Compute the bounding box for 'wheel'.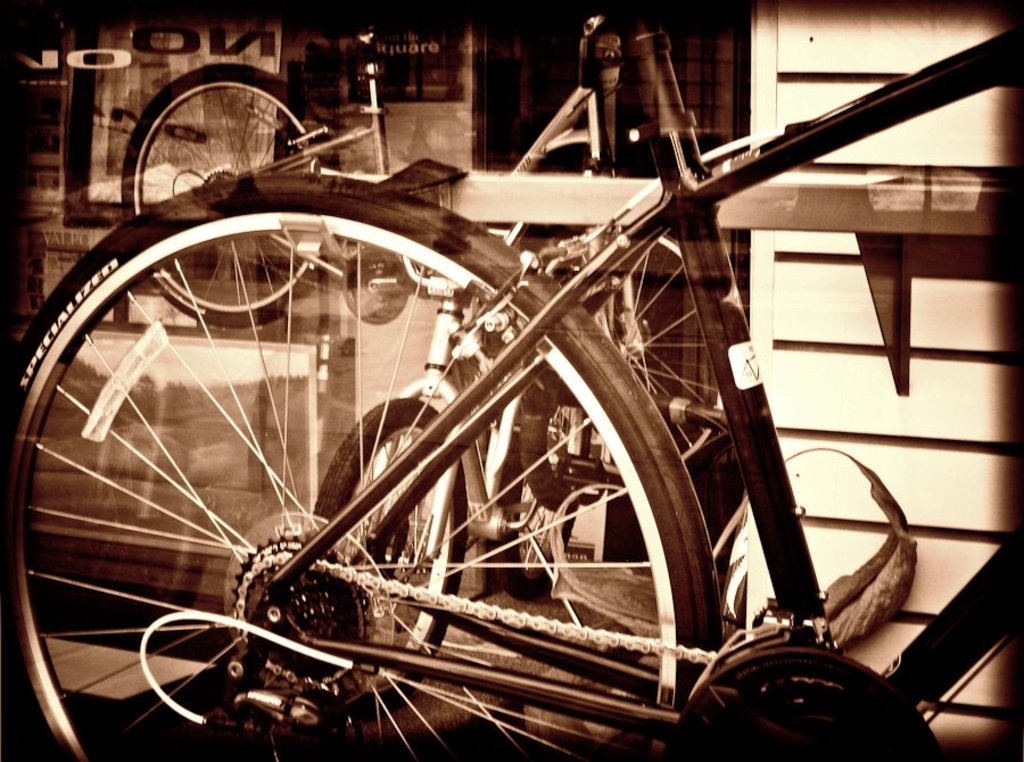
486/450/583/602.
